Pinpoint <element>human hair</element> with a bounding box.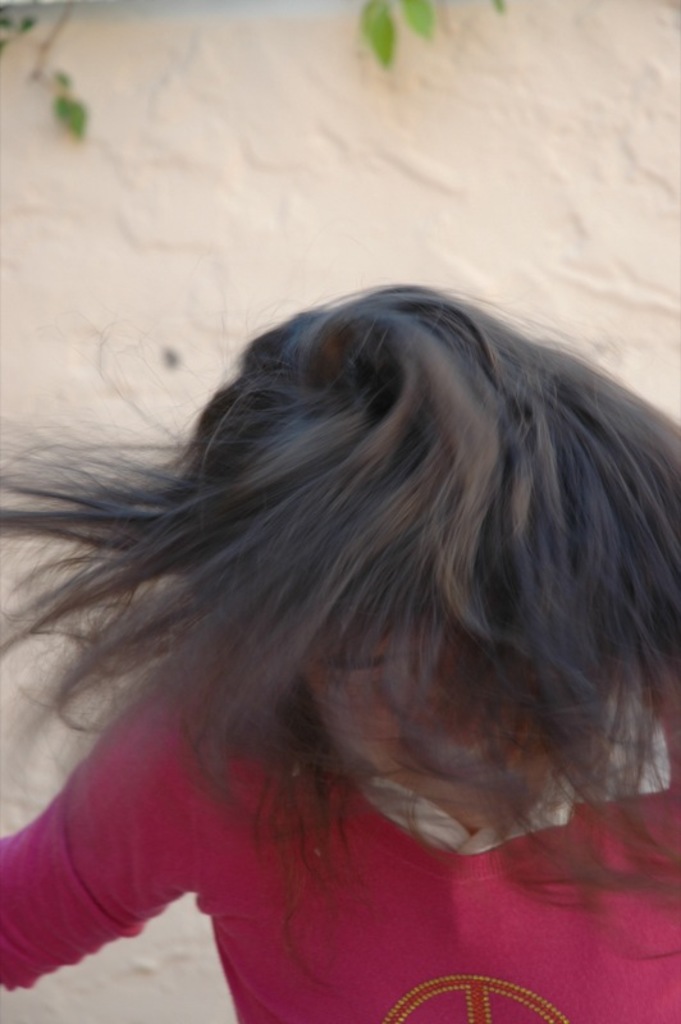
3 265 680 983.
